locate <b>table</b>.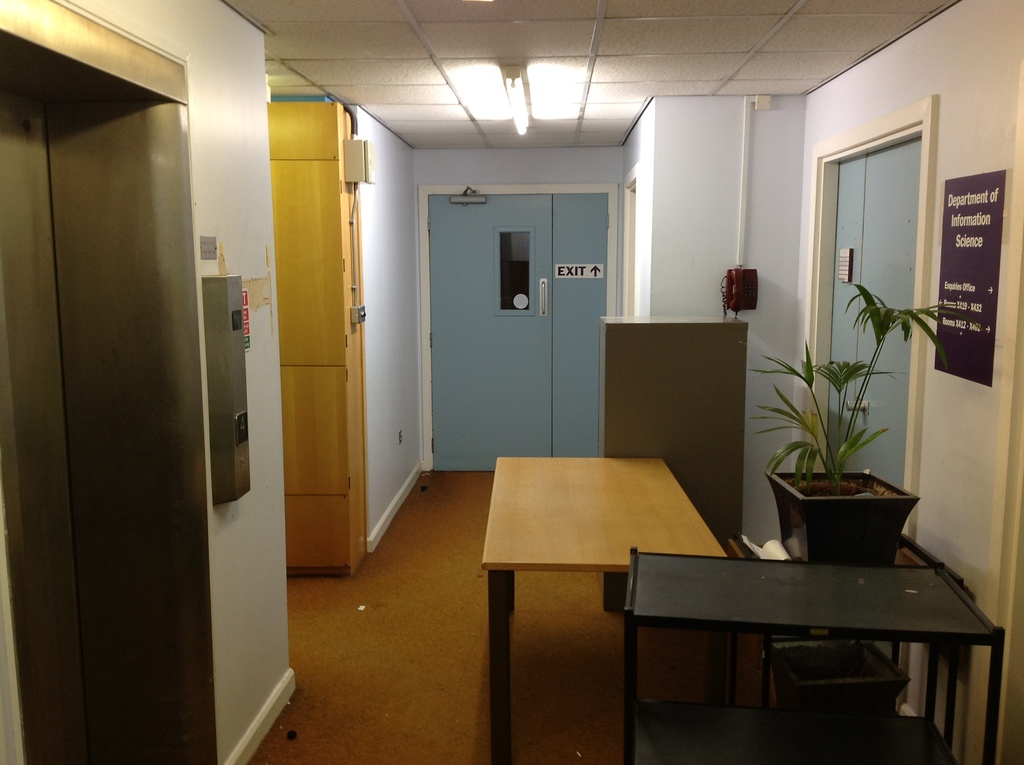
Bounding box: 460/414/743/730.
